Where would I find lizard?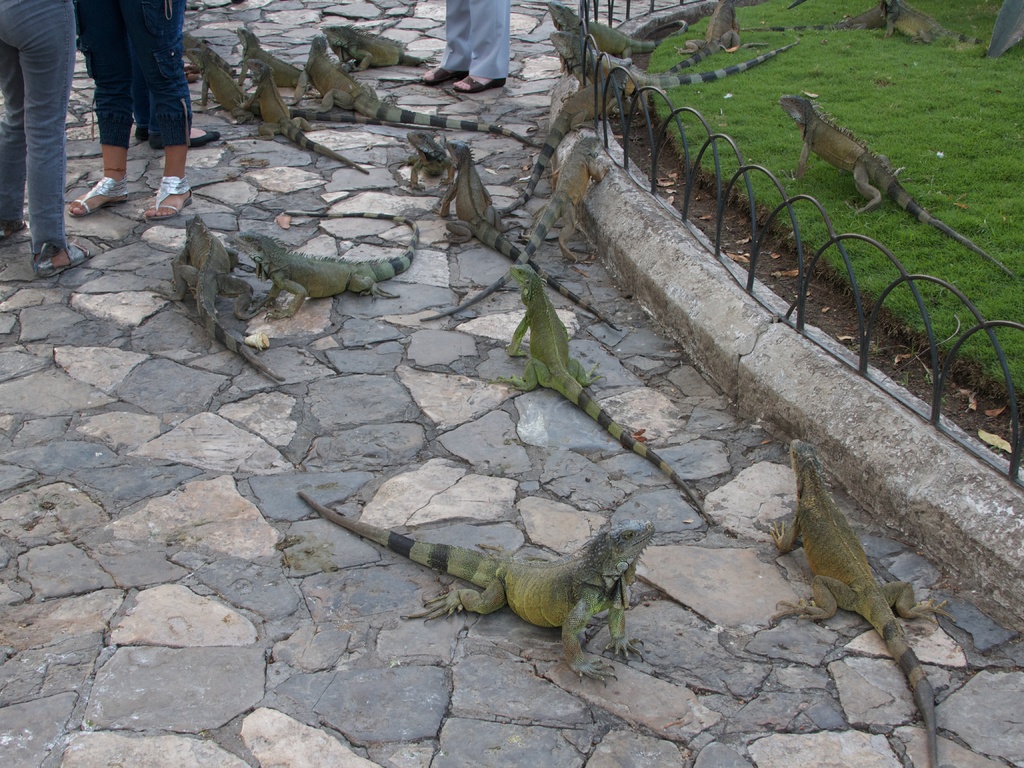
At [237, 211, 412, 323].
